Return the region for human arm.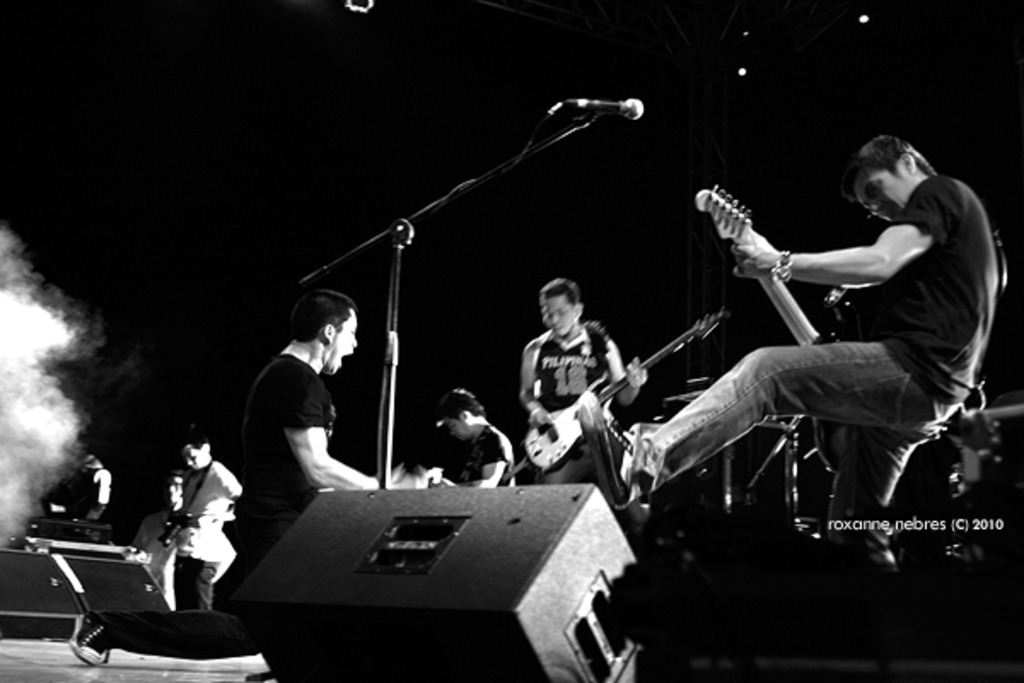
[519, 343, 551, 444].
